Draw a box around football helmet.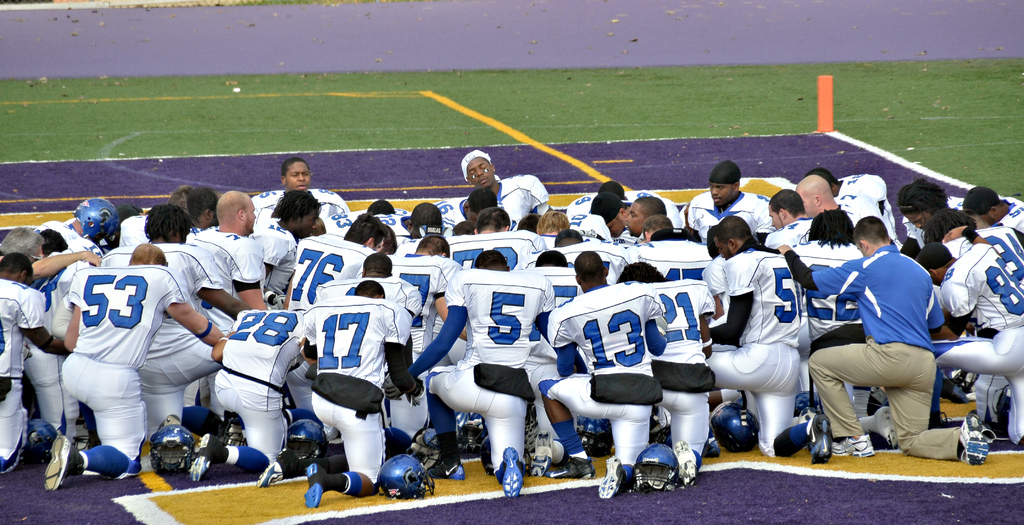
box(152, 423, 196, 473).
